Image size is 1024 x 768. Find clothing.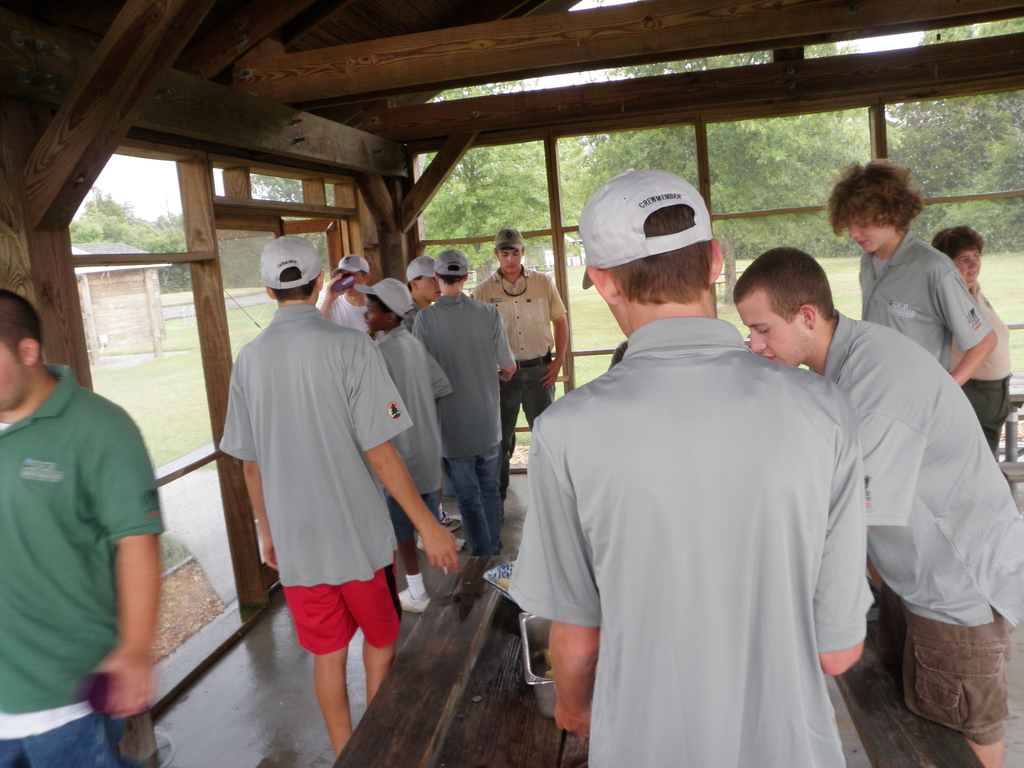
[x1=836, y1=314, x2=1023, y2=753].
